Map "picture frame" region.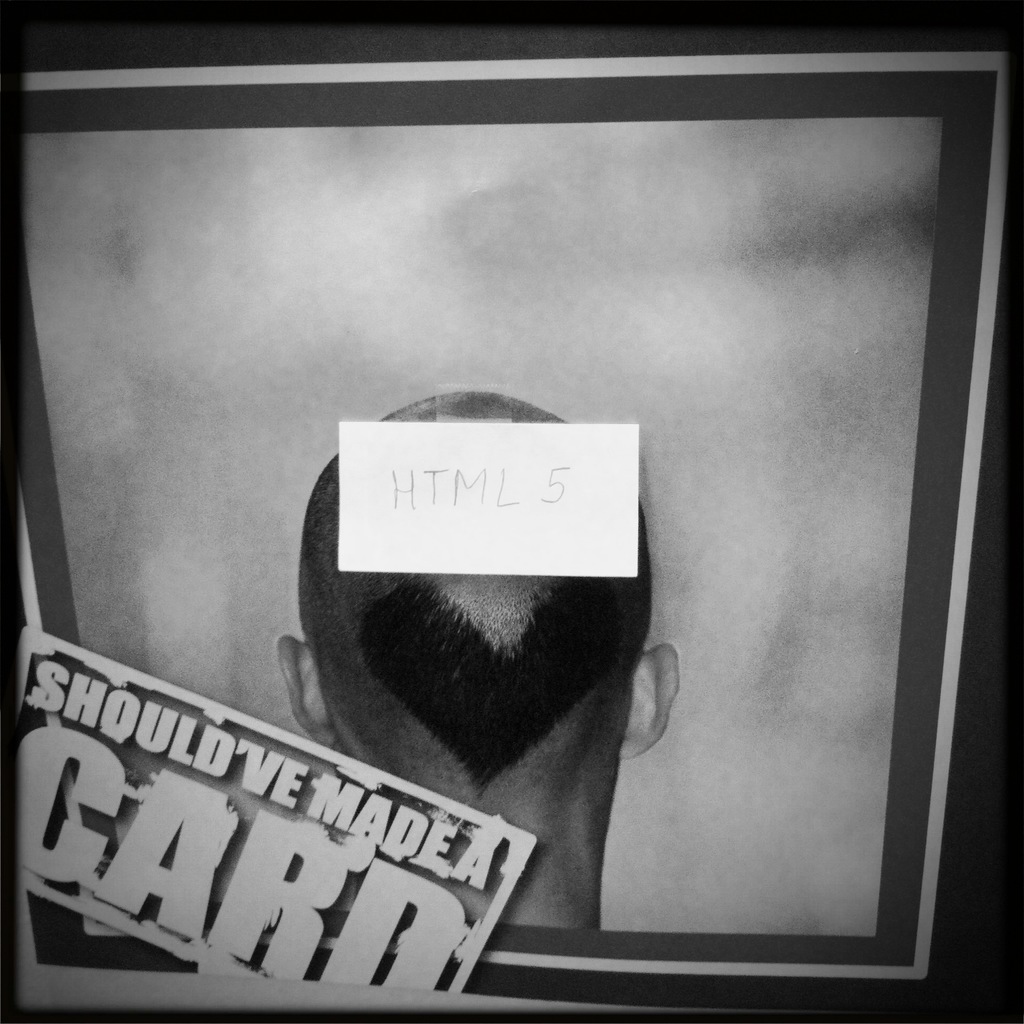
Mapped to {"x1": 22, "y1": 35, "x2": 955, "y2": 1023}.
